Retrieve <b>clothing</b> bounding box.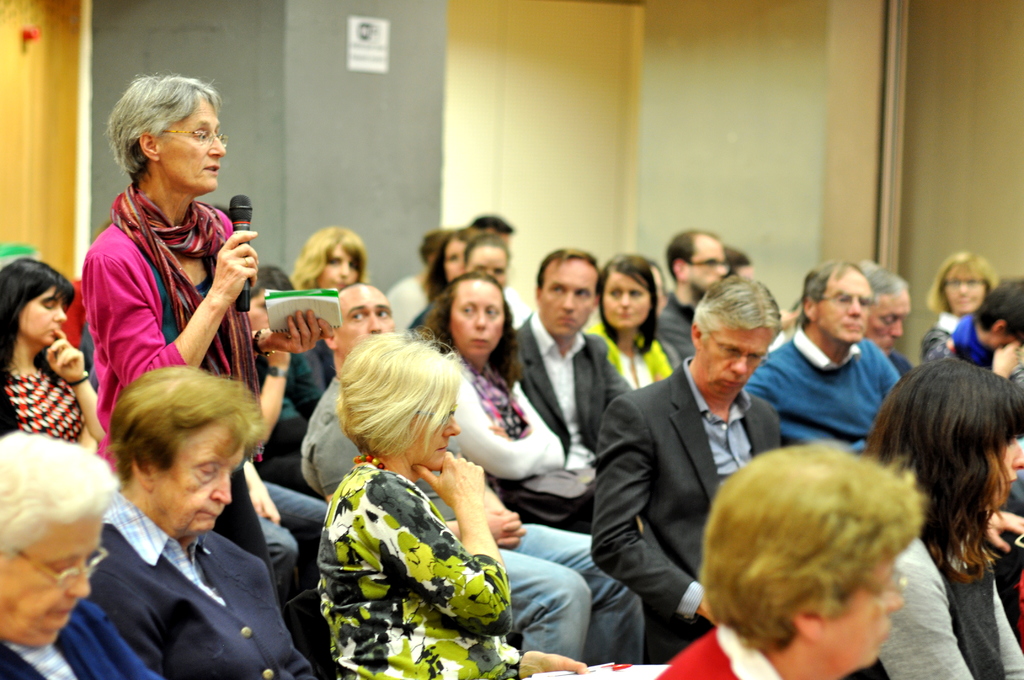
Bounding box: region(0, 594, 172, 679).
